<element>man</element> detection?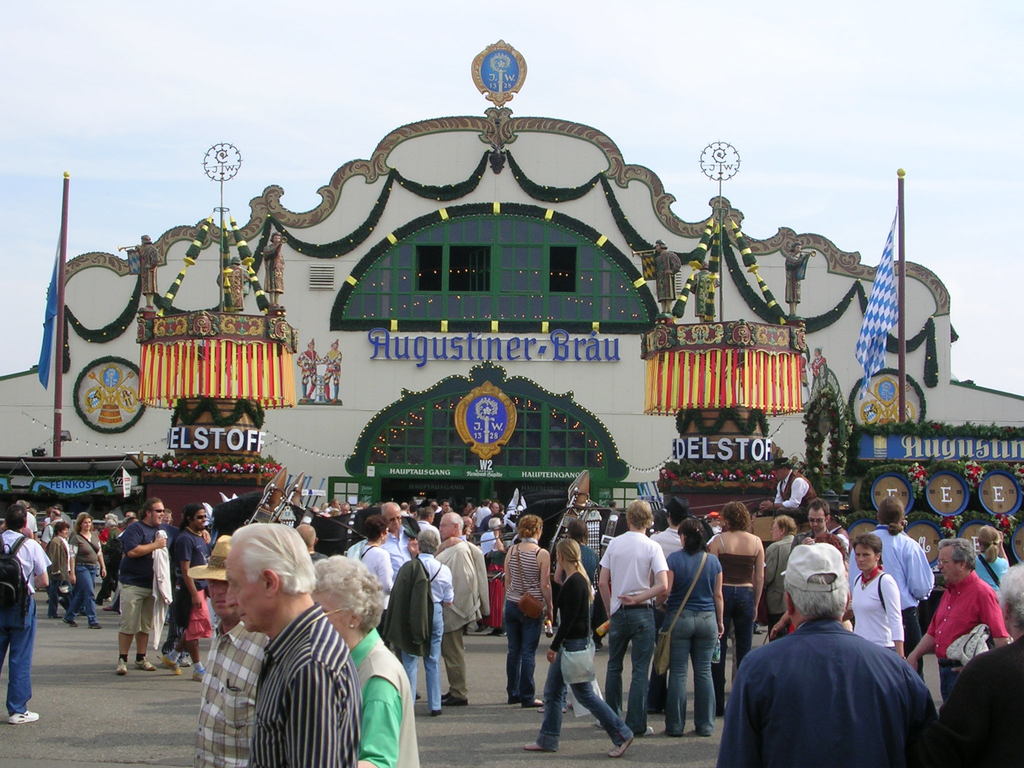
[0, 504, 56, 729]
